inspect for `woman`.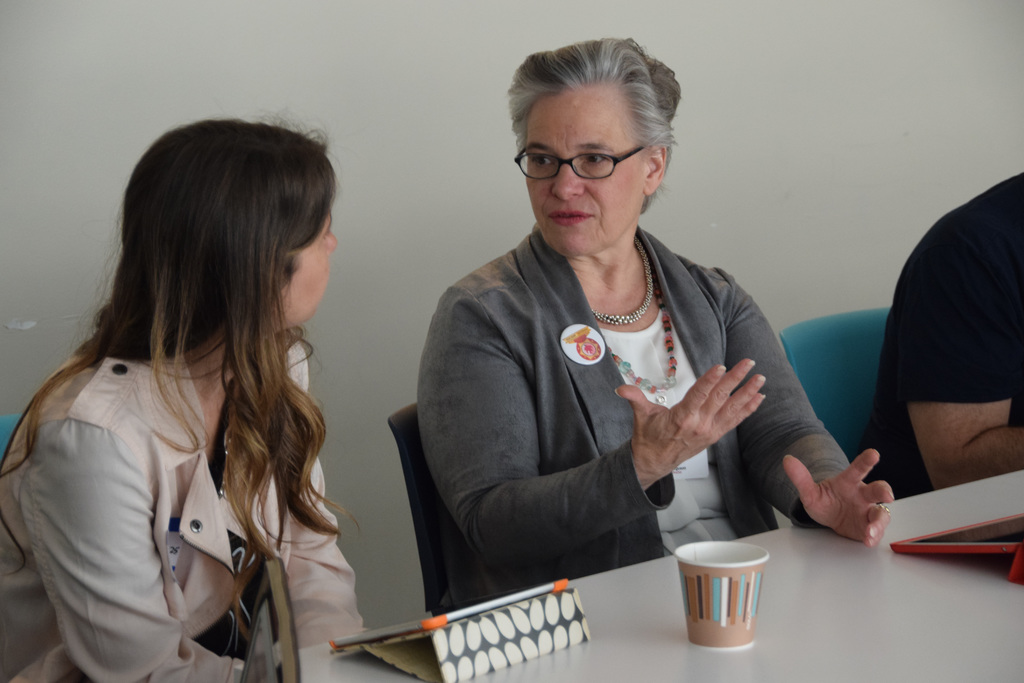
Inspection: 0 110 367 682.
